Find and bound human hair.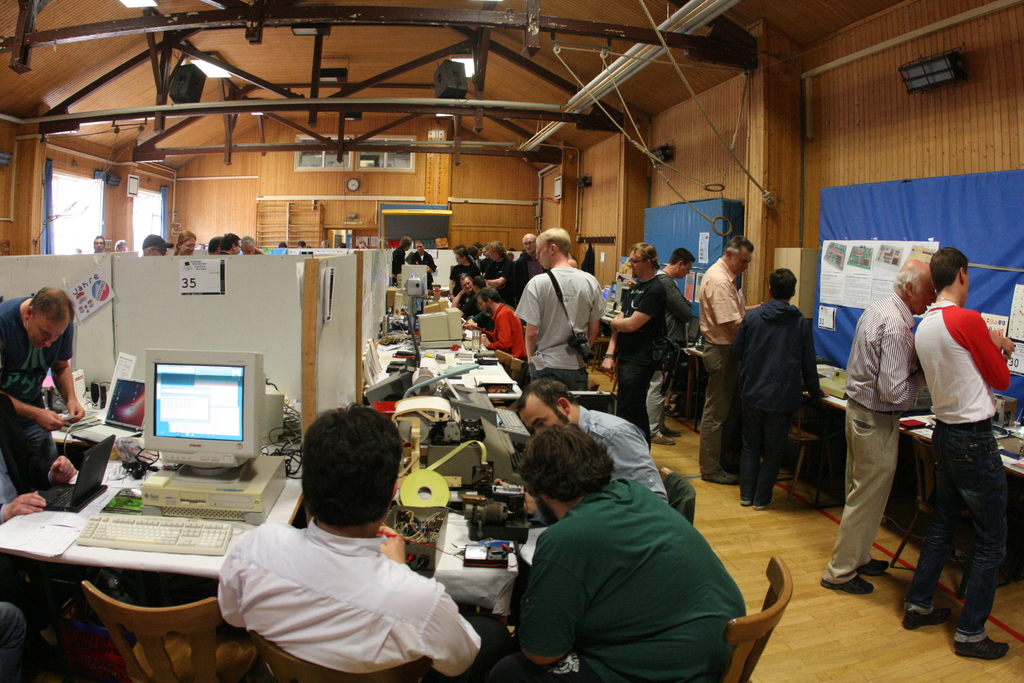
Bound: BBox(242, 233, 258, 242).
